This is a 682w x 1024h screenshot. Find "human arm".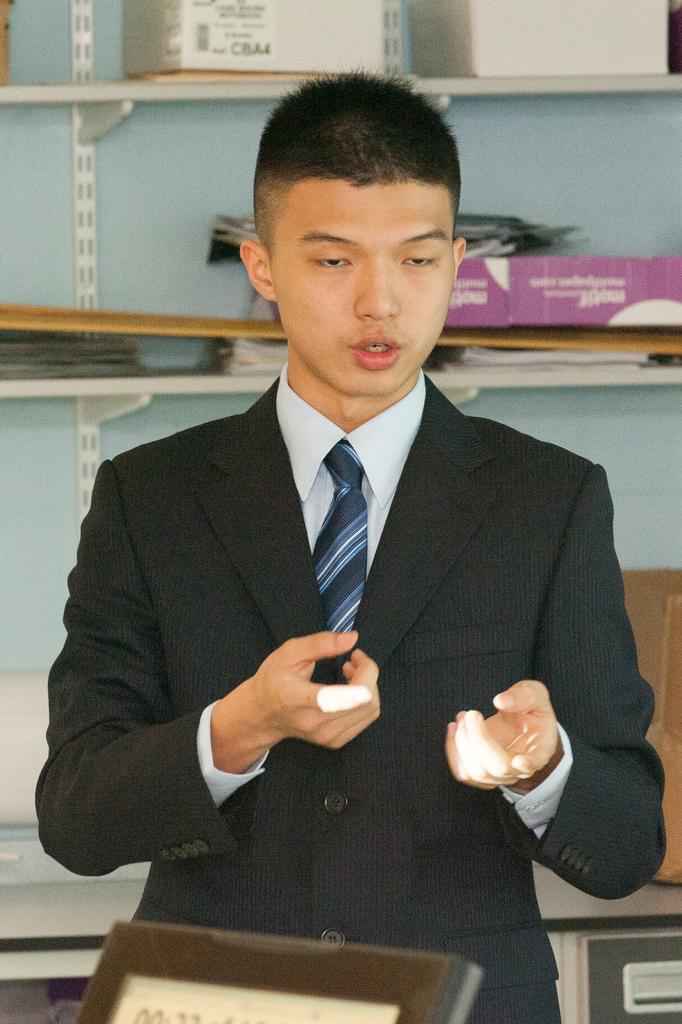
Bounding box: (435,455,666,905).
